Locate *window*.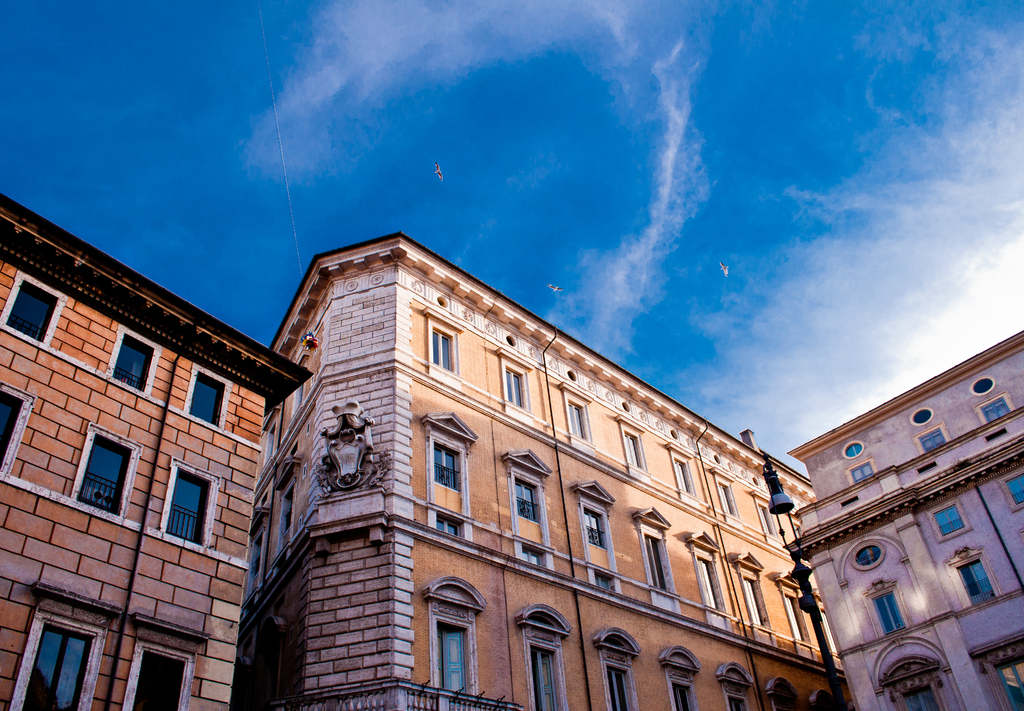
Bounding box: <bbox>105, 331, 162, 393</bbox>.
